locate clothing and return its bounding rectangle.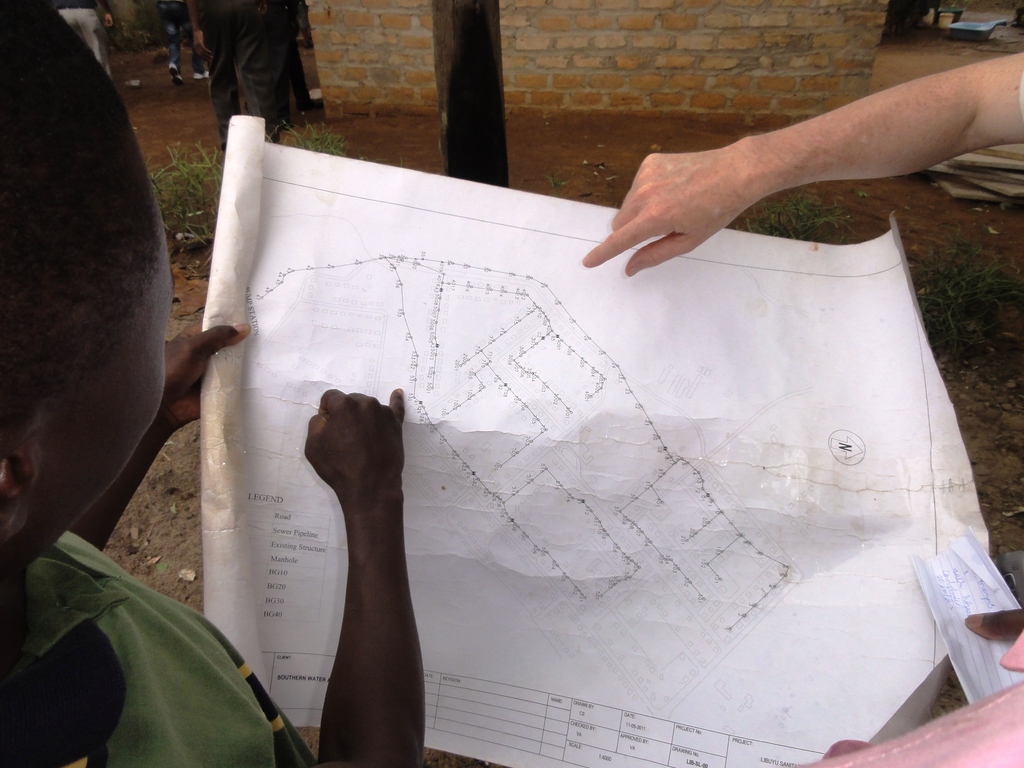
BBox(52, 0, 110, 74).
